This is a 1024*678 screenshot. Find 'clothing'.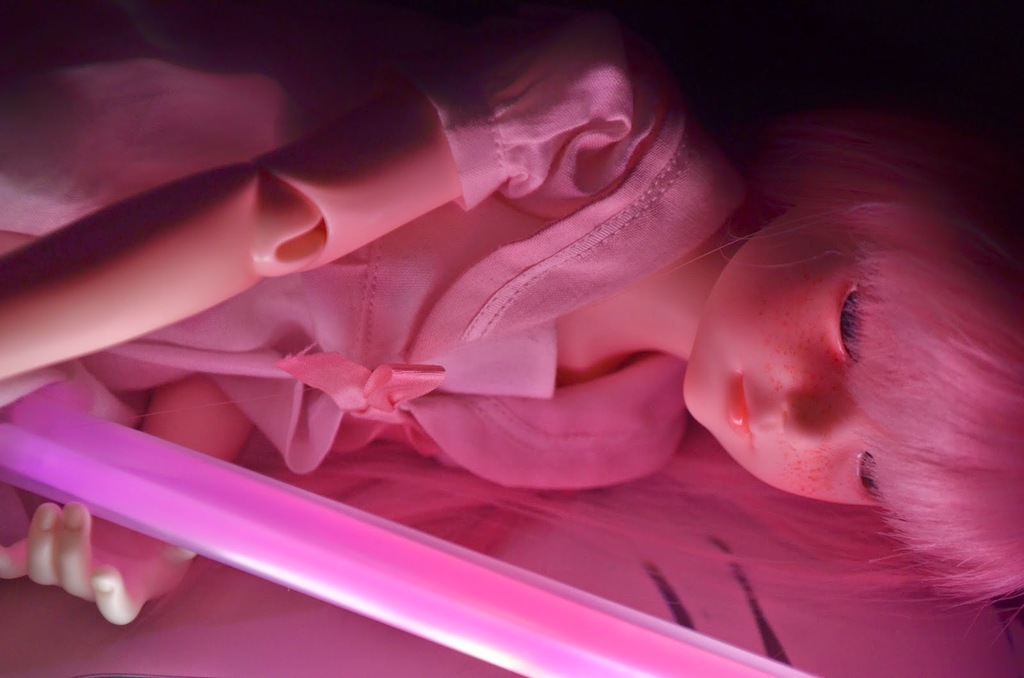
Bounding box: [0,9,748,488].
